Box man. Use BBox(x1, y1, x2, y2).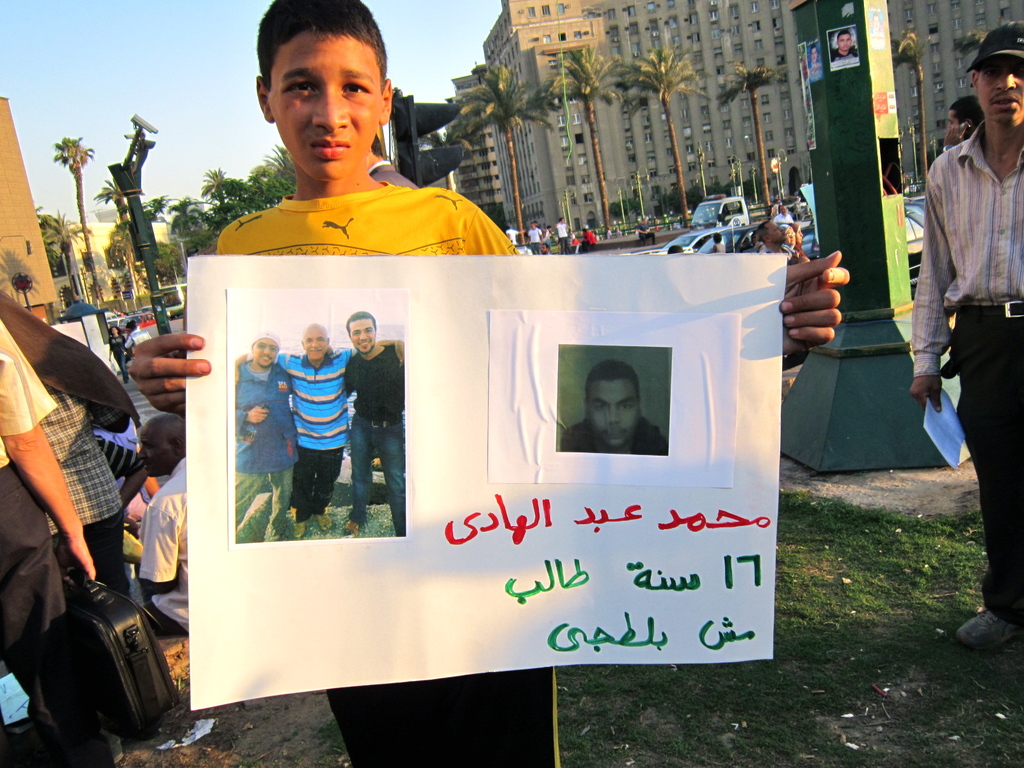
BBox(526, 224, 541, 253).
